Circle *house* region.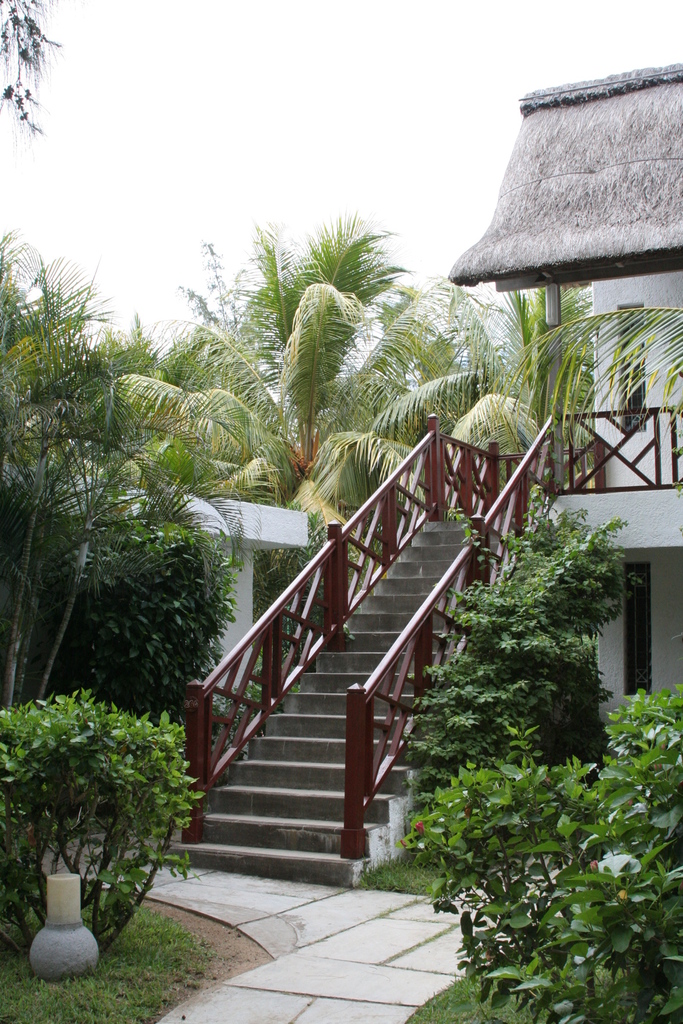
Region: BBox(144, 78, 682, 886).
